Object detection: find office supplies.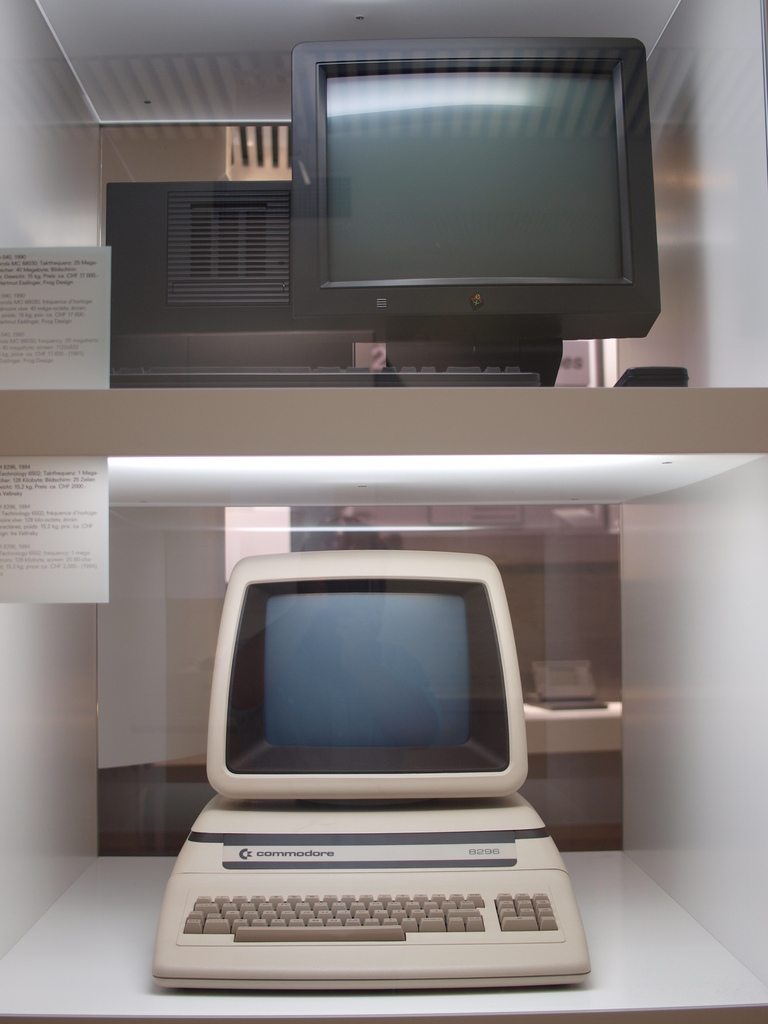
296 36 664 390.
